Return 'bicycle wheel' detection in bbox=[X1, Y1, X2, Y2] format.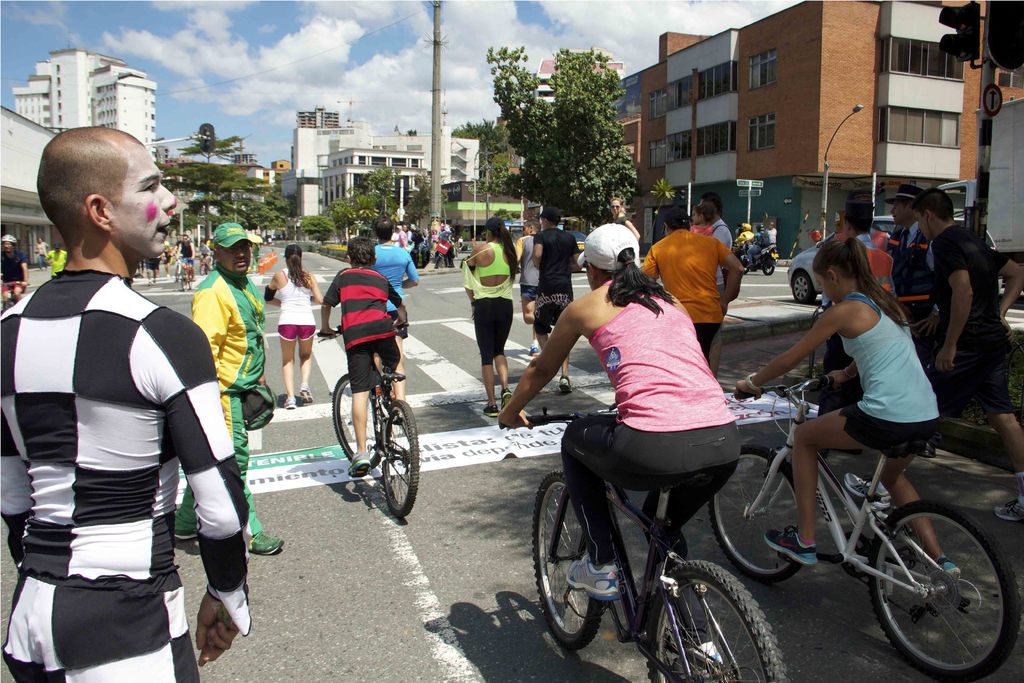
bbox=[326, 369, 380, 470].
